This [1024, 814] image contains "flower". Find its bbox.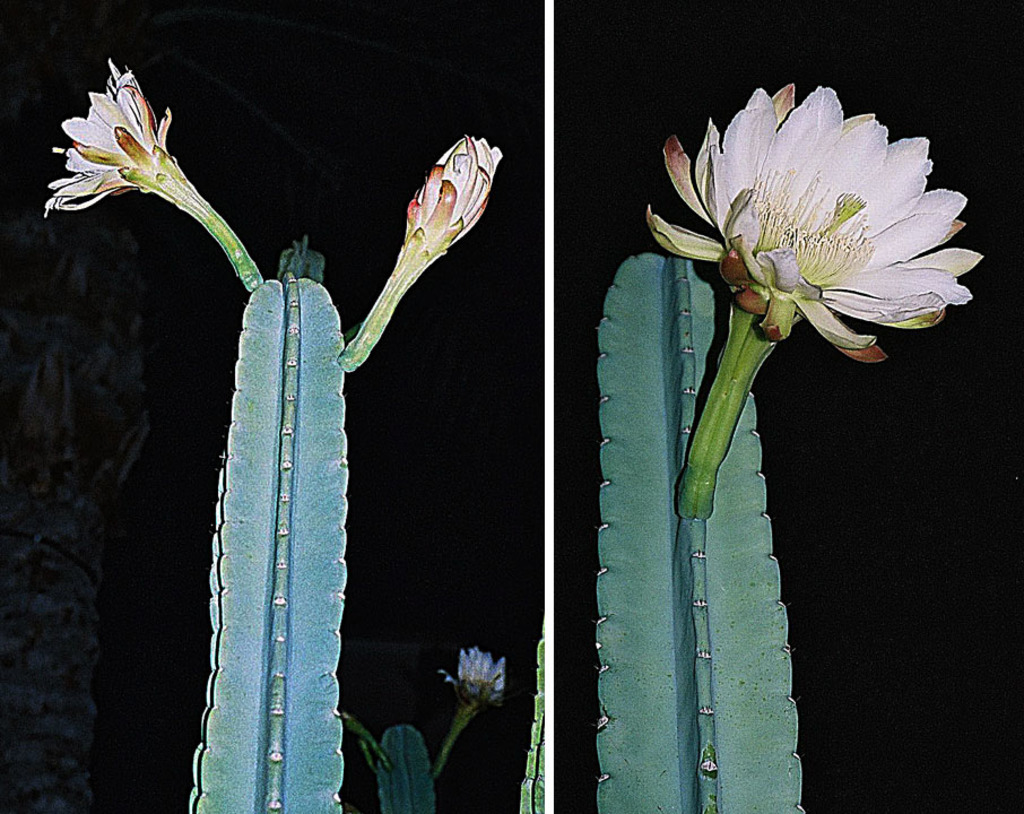
[x1=634, y1=80, x2=992, y2=366].
